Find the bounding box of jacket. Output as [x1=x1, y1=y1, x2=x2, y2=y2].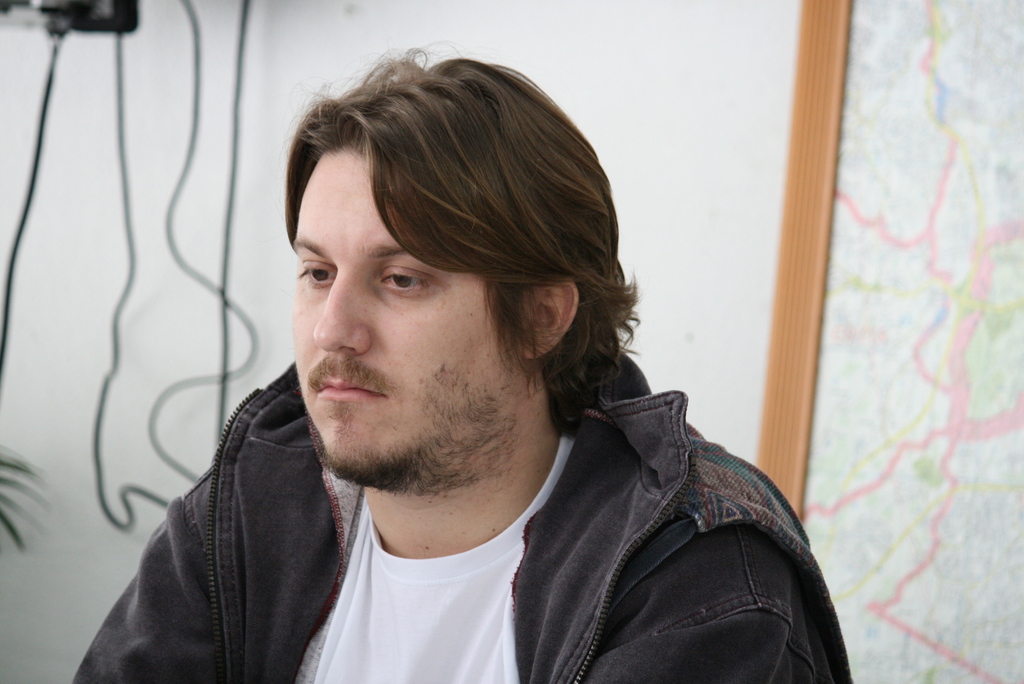
[x1=74, y1=214, x2=824, y2=683].
